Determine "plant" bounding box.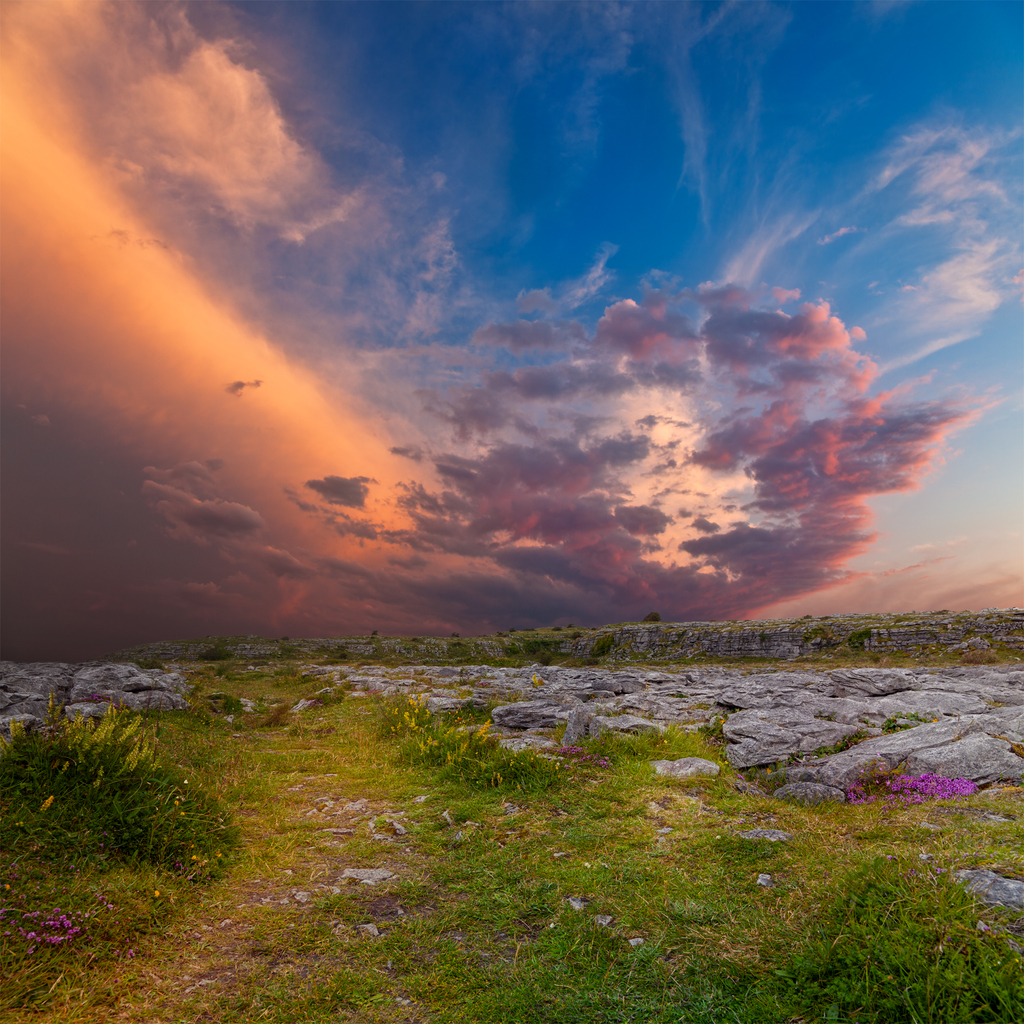
Determined: (x1=955, y1=638, x2=1020, y2=666).
